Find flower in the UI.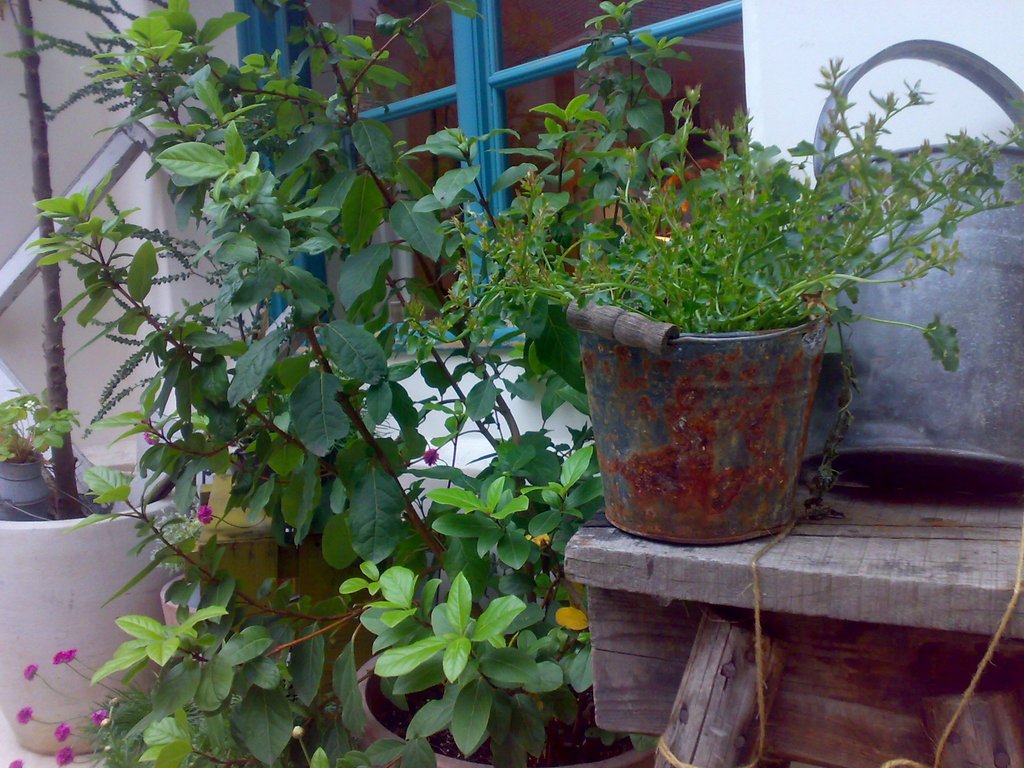
UI element at 54,720,75,744.
